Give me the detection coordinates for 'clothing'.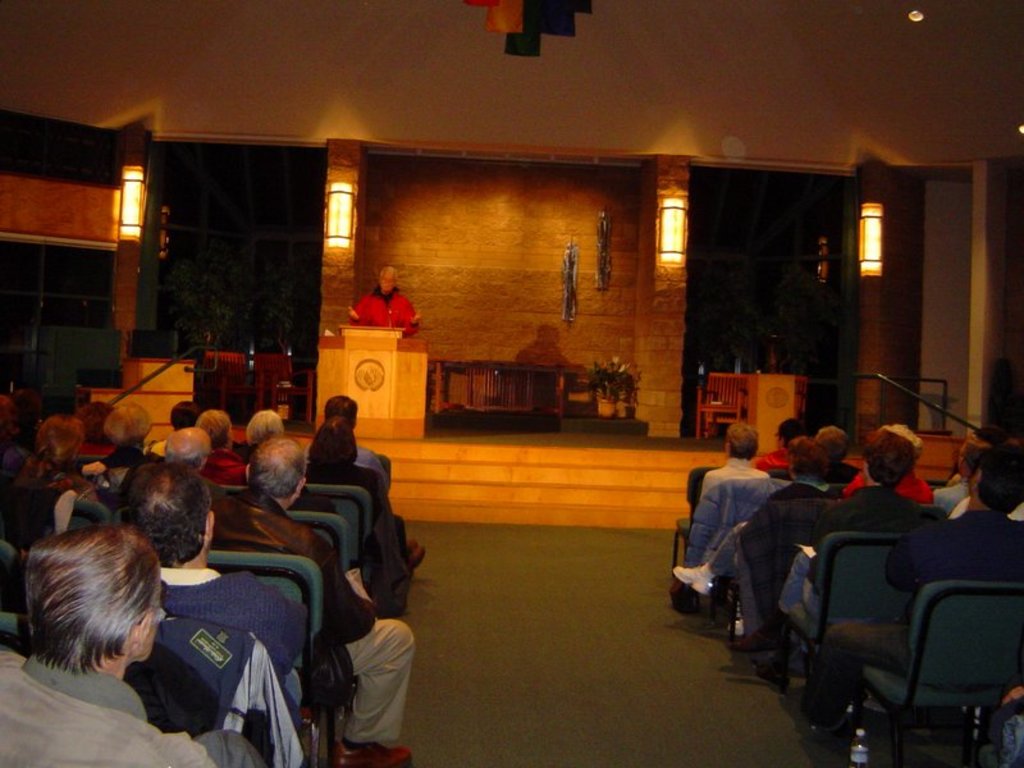
(102,445,152,471).
